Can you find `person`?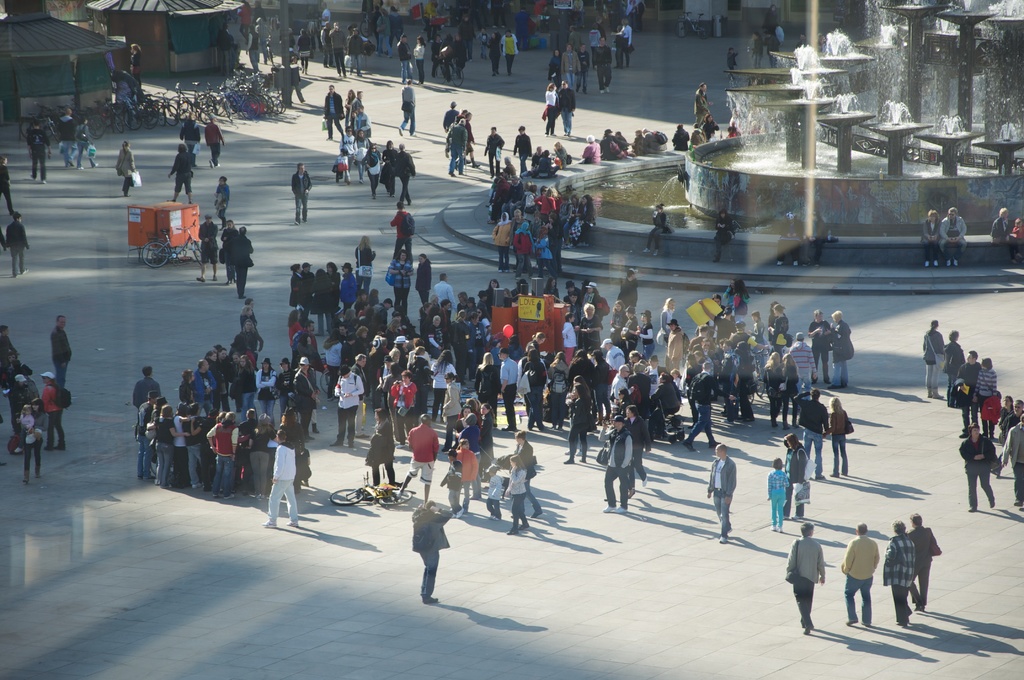
Yes, bounding box: x1=361 y1=142 x2=383 y2=201.
